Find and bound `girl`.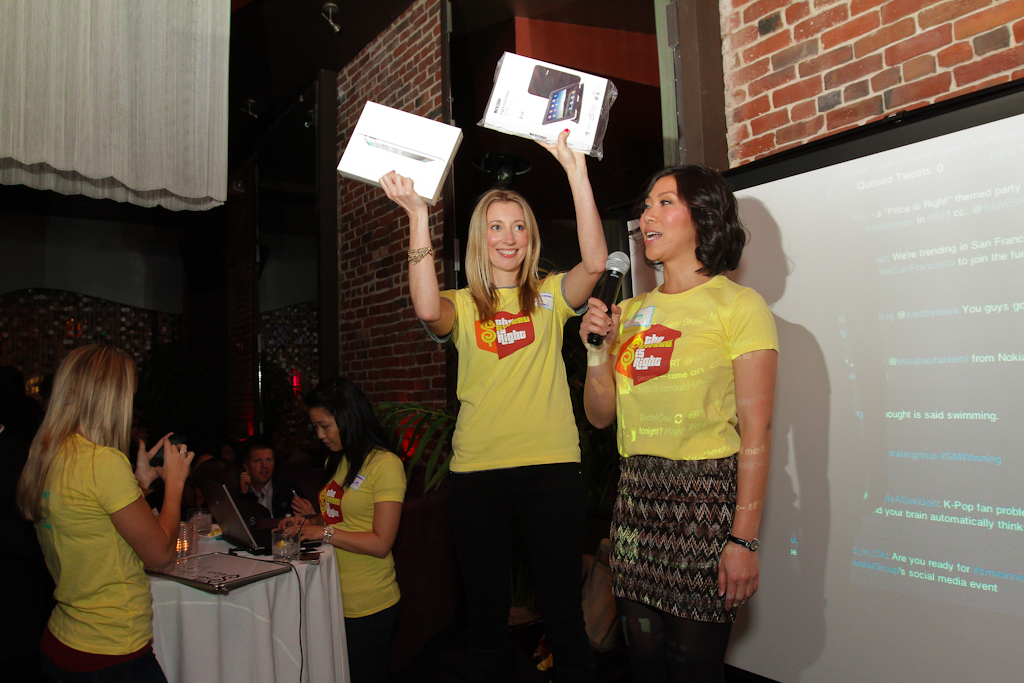
Bound: x1=292 y1=374 x2=407 y2=678.
